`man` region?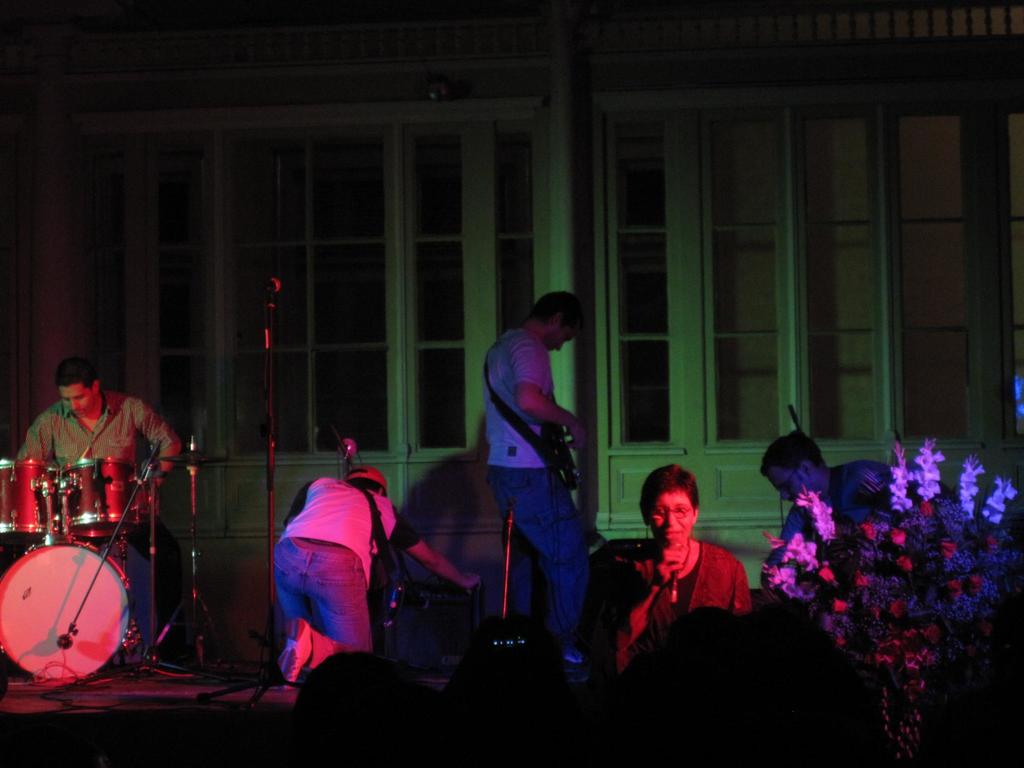
(x1=254, y1=455, x2=392, y2=710)
